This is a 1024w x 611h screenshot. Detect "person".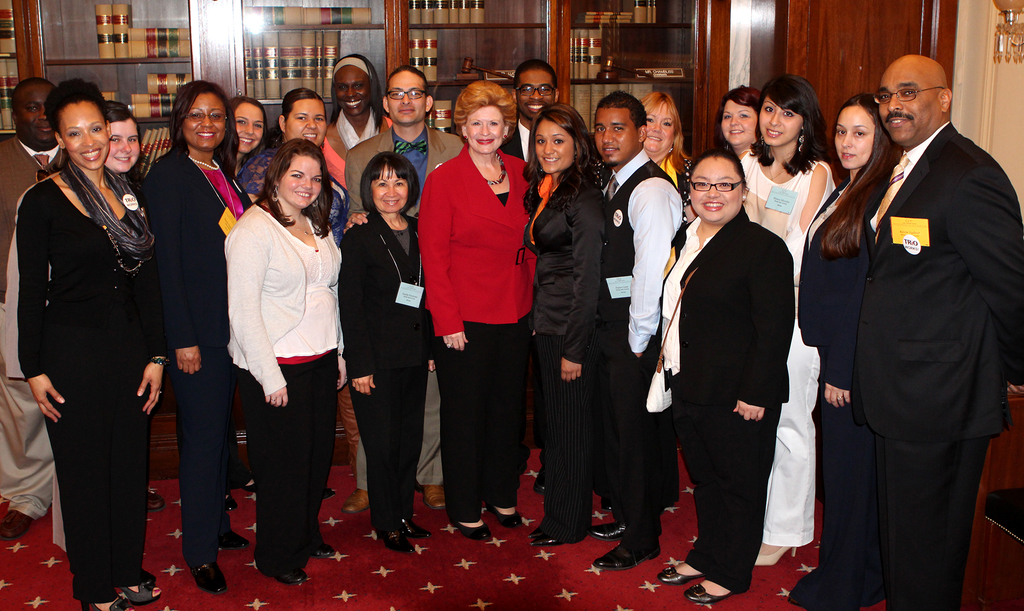
BBox(801, 93, 902, 610).
